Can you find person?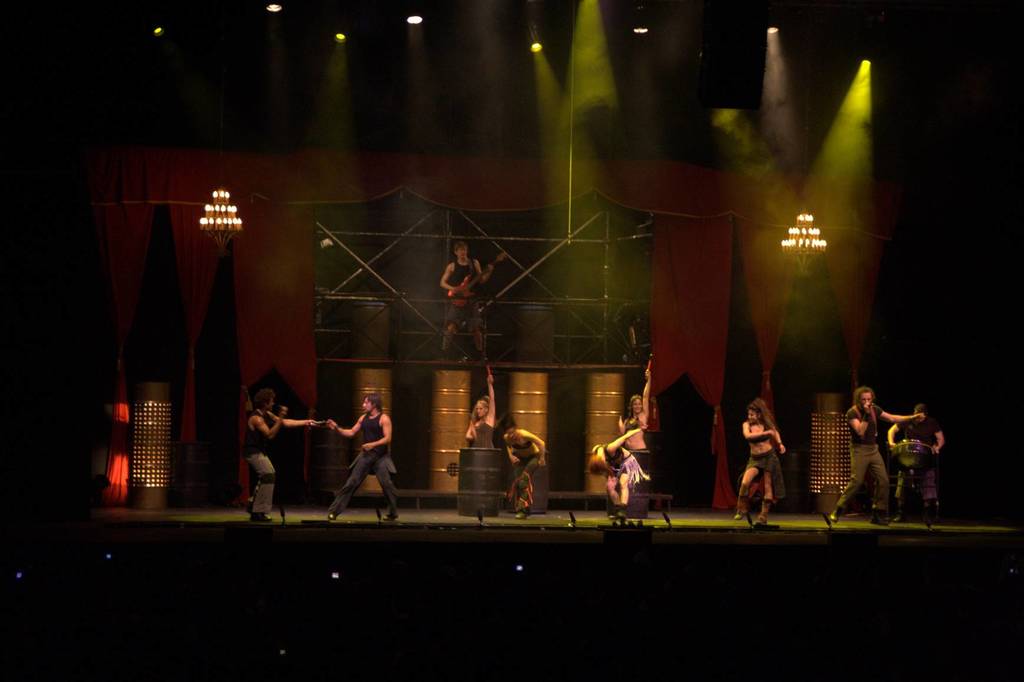
Yes, bounding box: <box>441,236,506,366</box>.
